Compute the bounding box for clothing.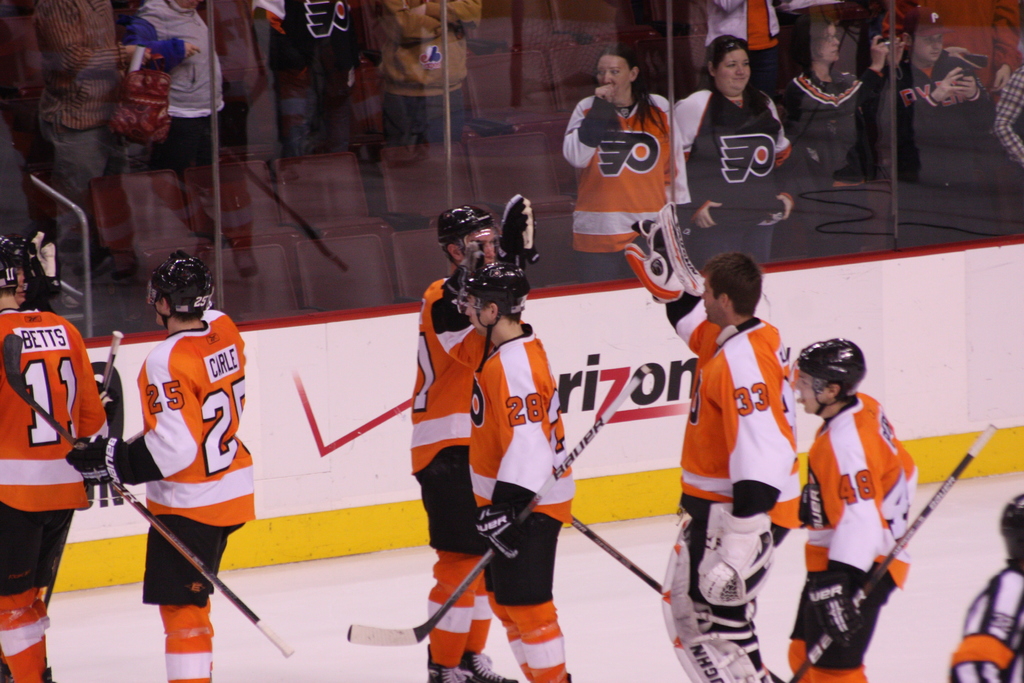
{"x1": 775, "y1": 76, "x2": 862, "y2": 256}.
